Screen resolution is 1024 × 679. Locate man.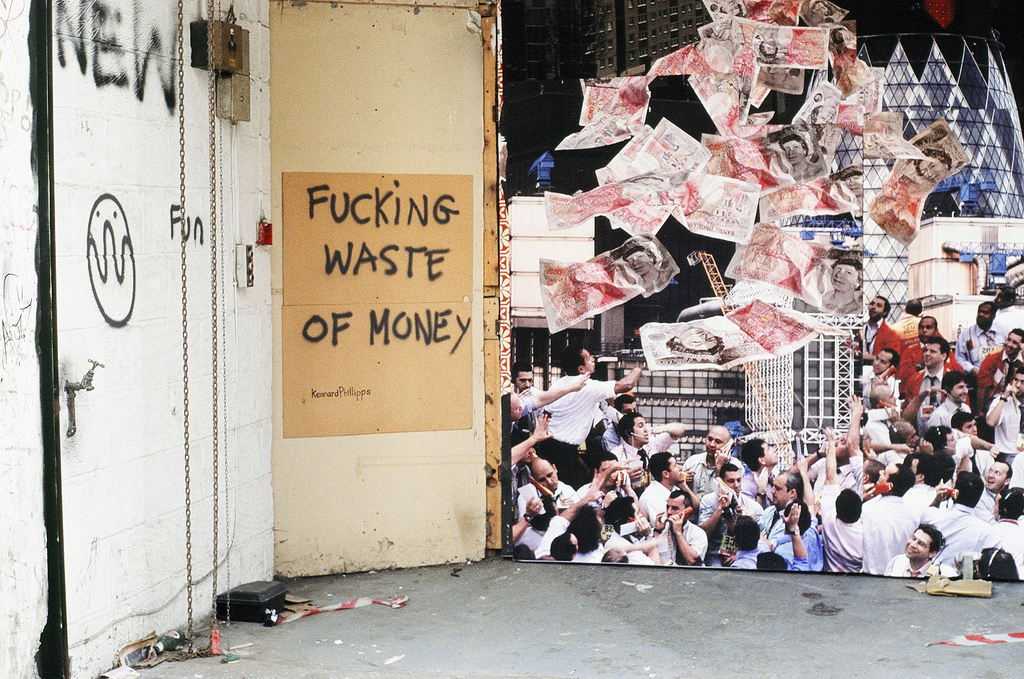
[left=537, top=349, right=644, bottom=486].
